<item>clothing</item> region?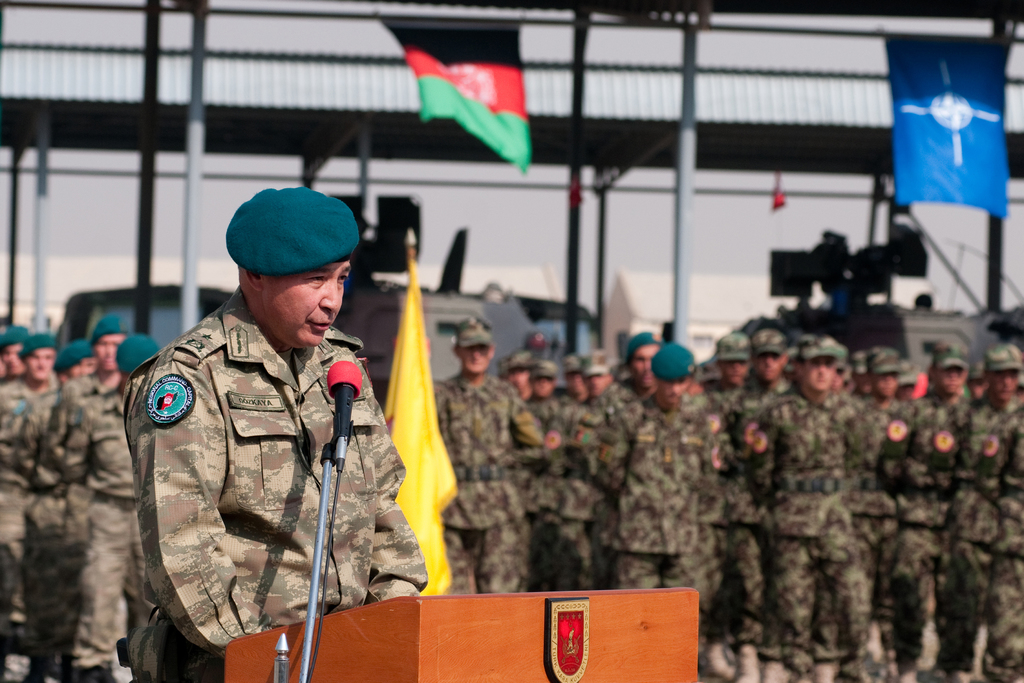
847, 389, 925, 679
